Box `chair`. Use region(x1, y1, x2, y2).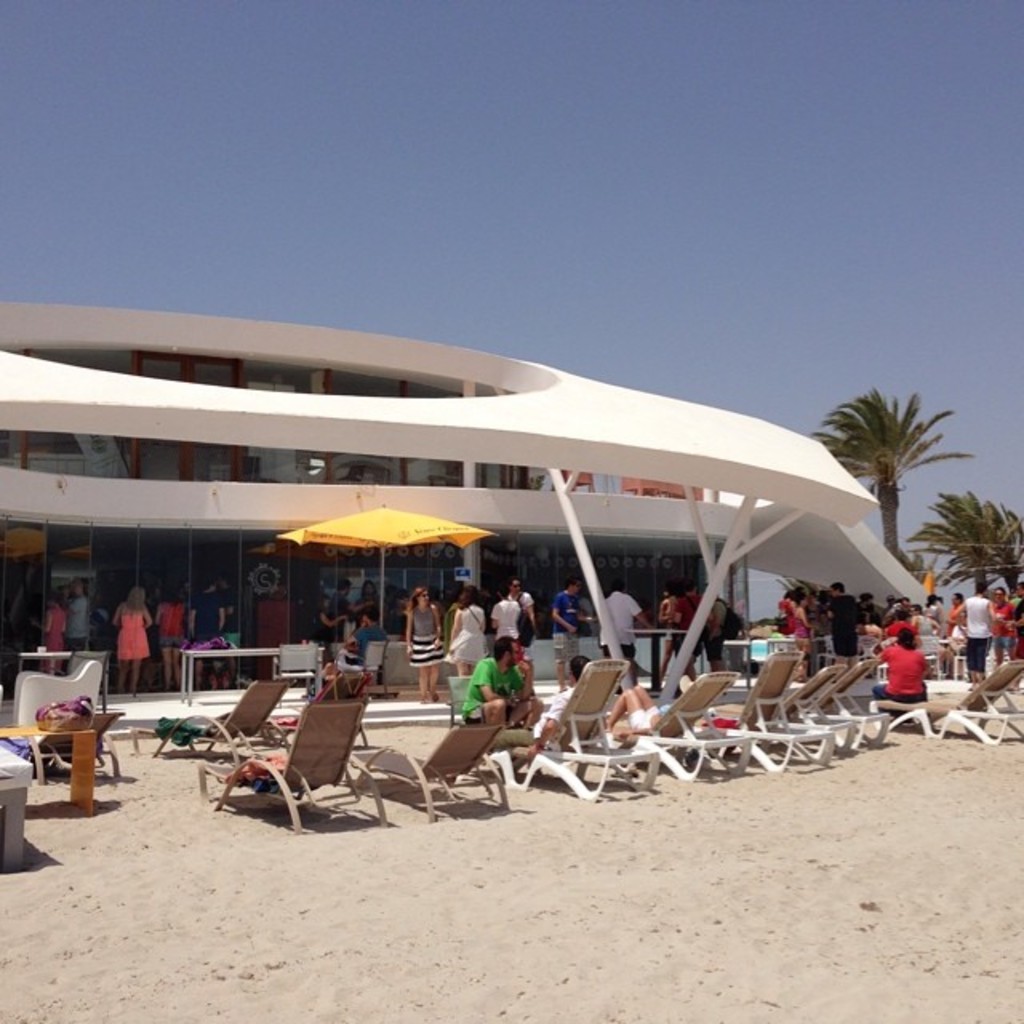
region(733, 651, 826, 779).
